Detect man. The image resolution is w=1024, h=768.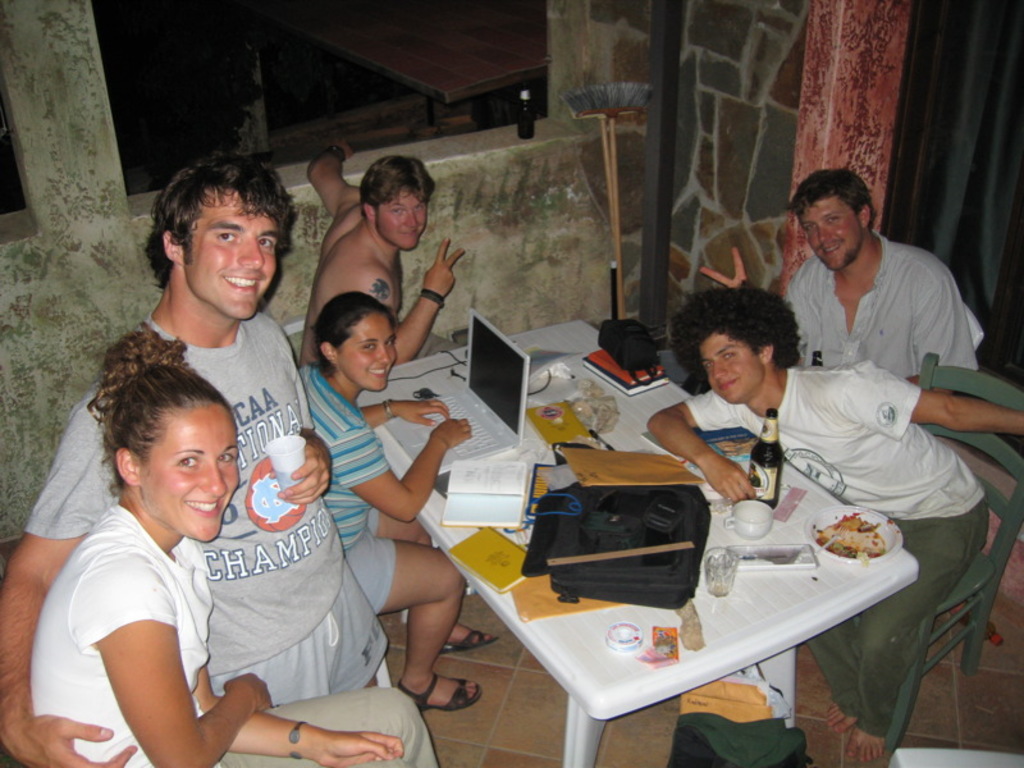
left=687, top=161, right=1000, bottom=755.
